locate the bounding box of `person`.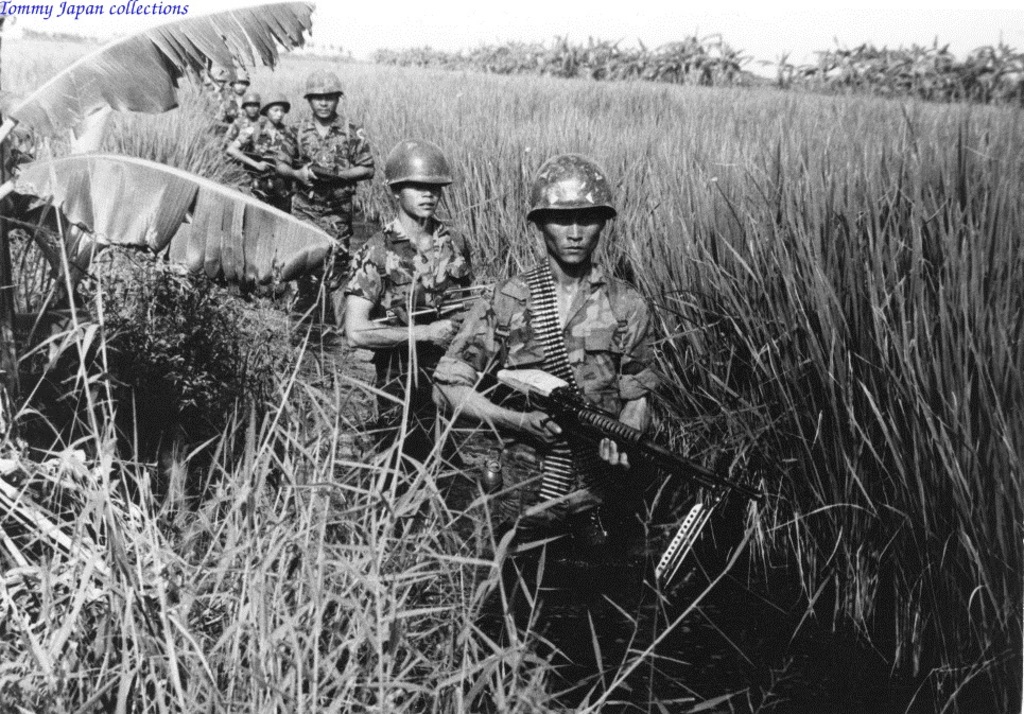
Bounding box: {"left": 214, "top": 65, "right": 254, "bottom": 128}.
